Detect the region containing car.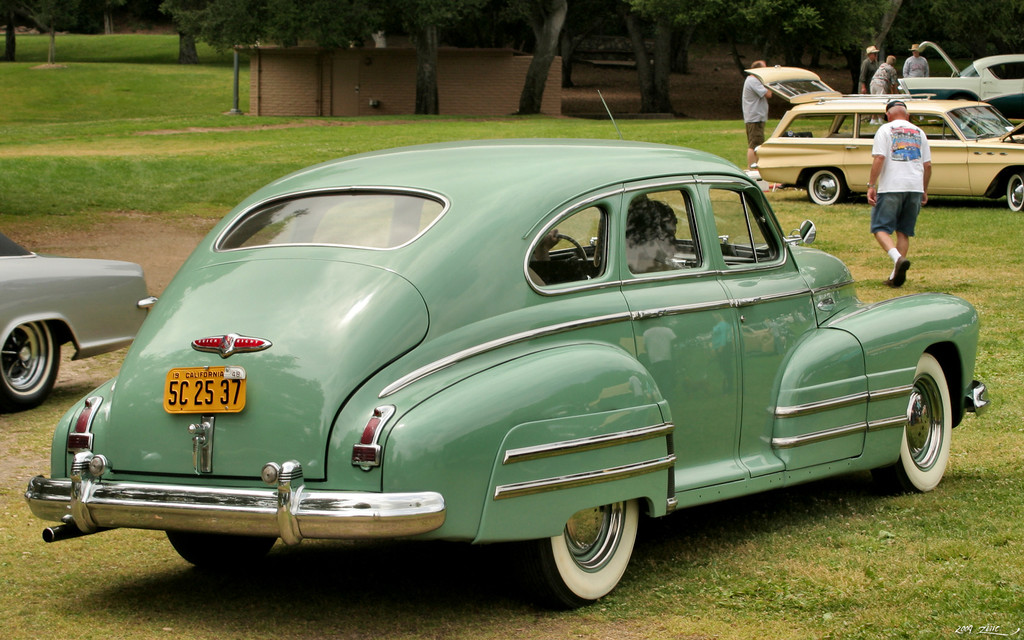
761,67,1023,213.
